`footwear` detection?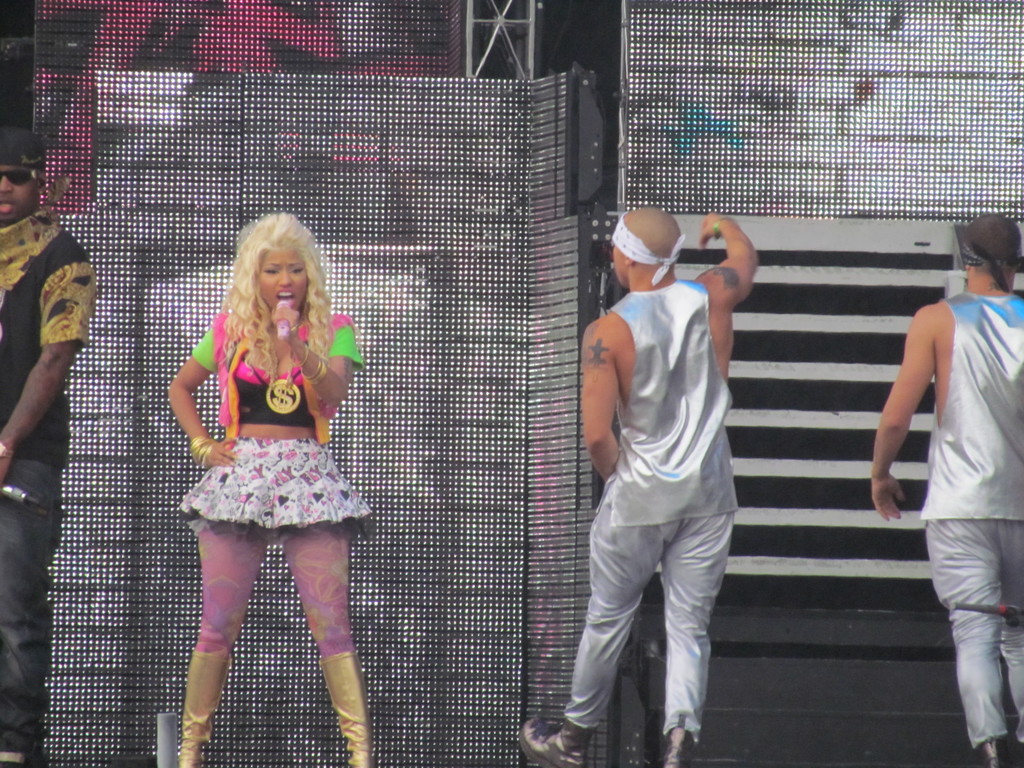
659 726 698 767
